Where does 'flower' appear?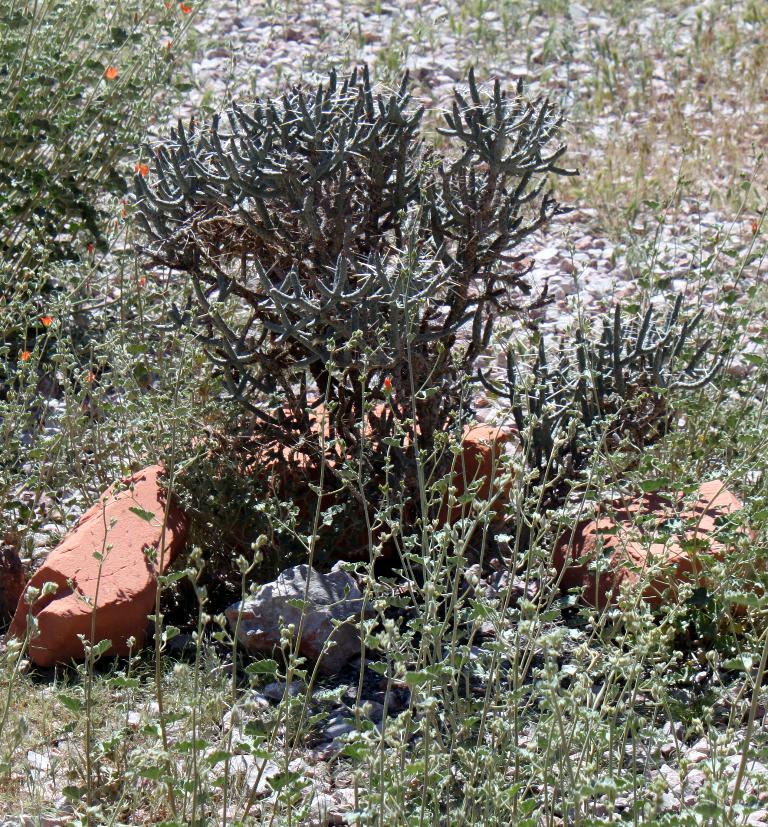
Appears at rect(101, 66, 123, 77).
